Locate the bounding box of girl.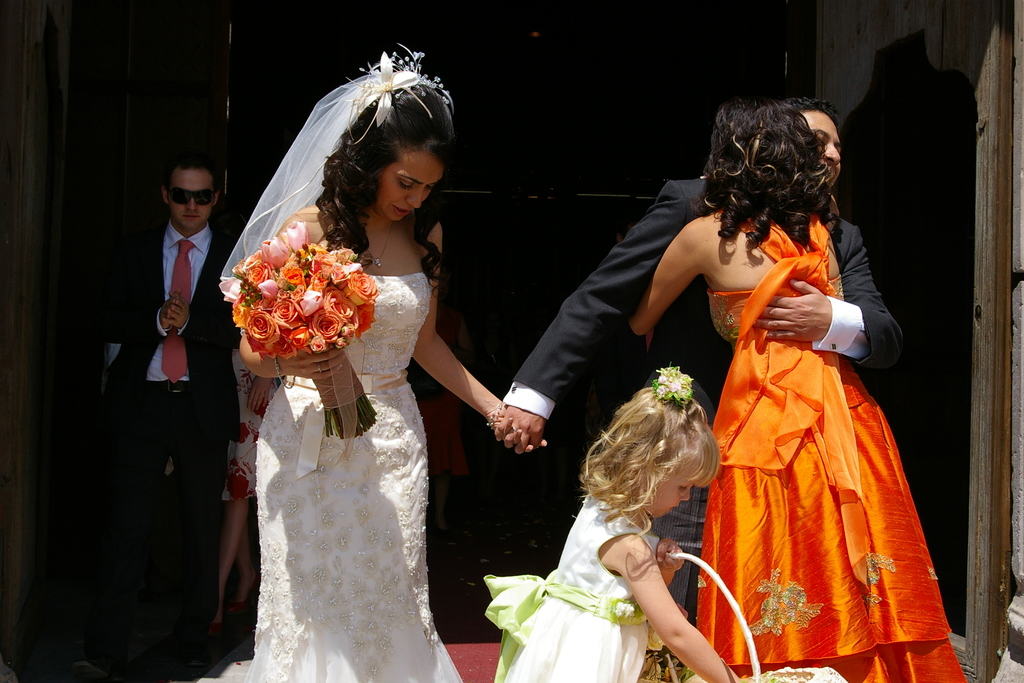
Bounding box: left=188, top=41, right=547, bottom=680.
